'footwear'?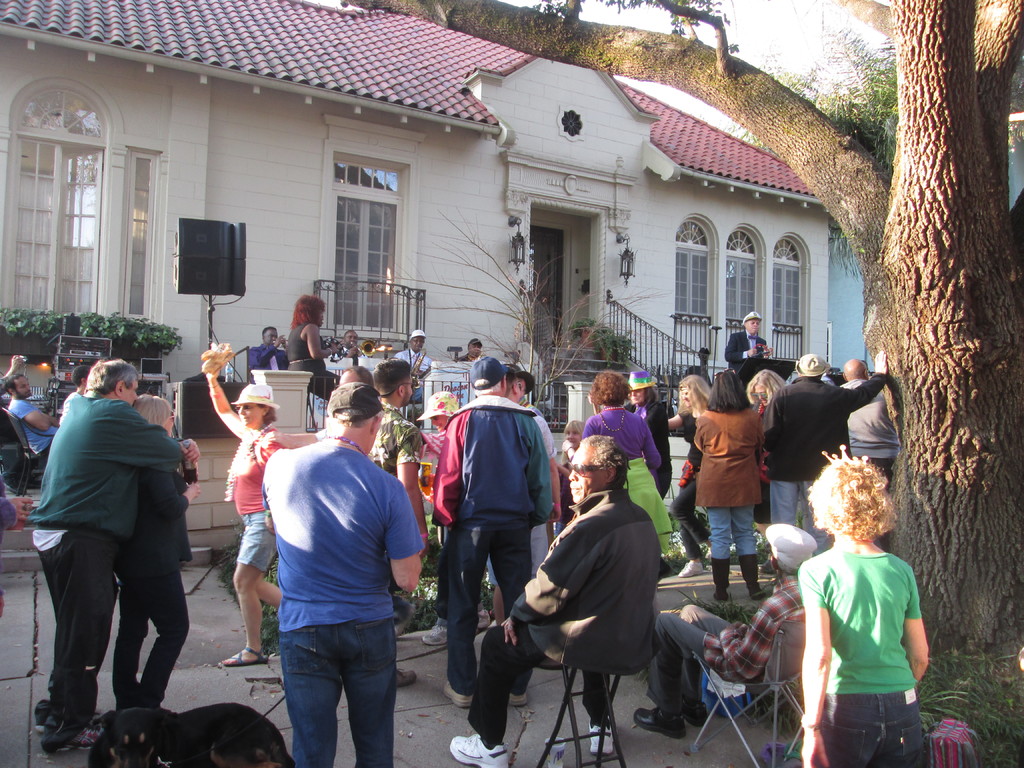
(509, 692, 527, 707)
